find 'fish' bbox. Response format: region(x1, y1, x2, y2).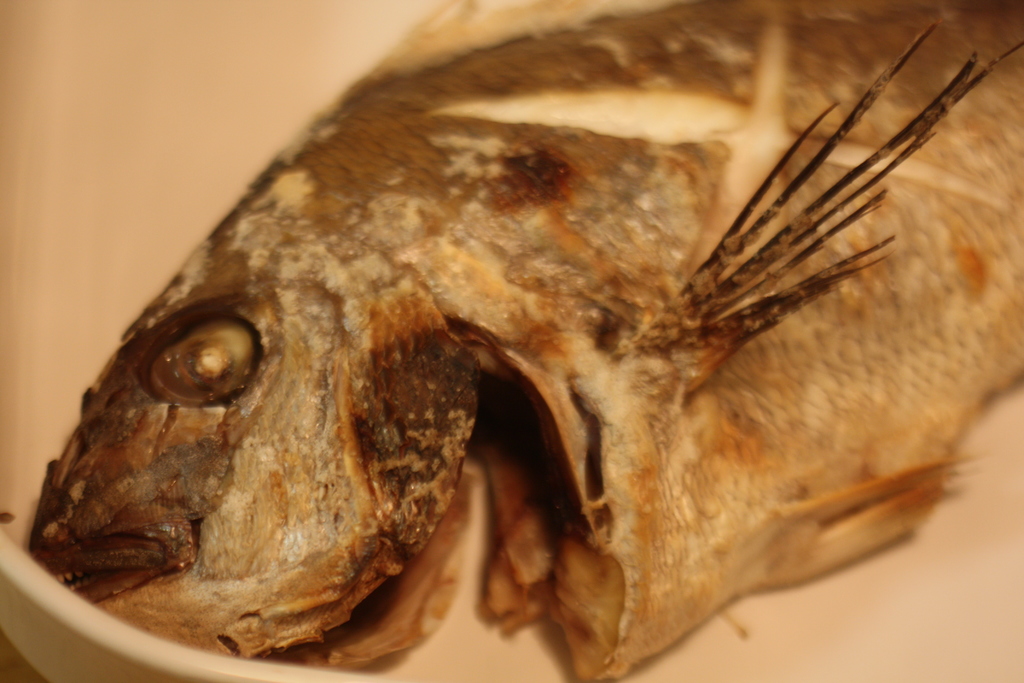
region(54, 19, 1015, 653).
